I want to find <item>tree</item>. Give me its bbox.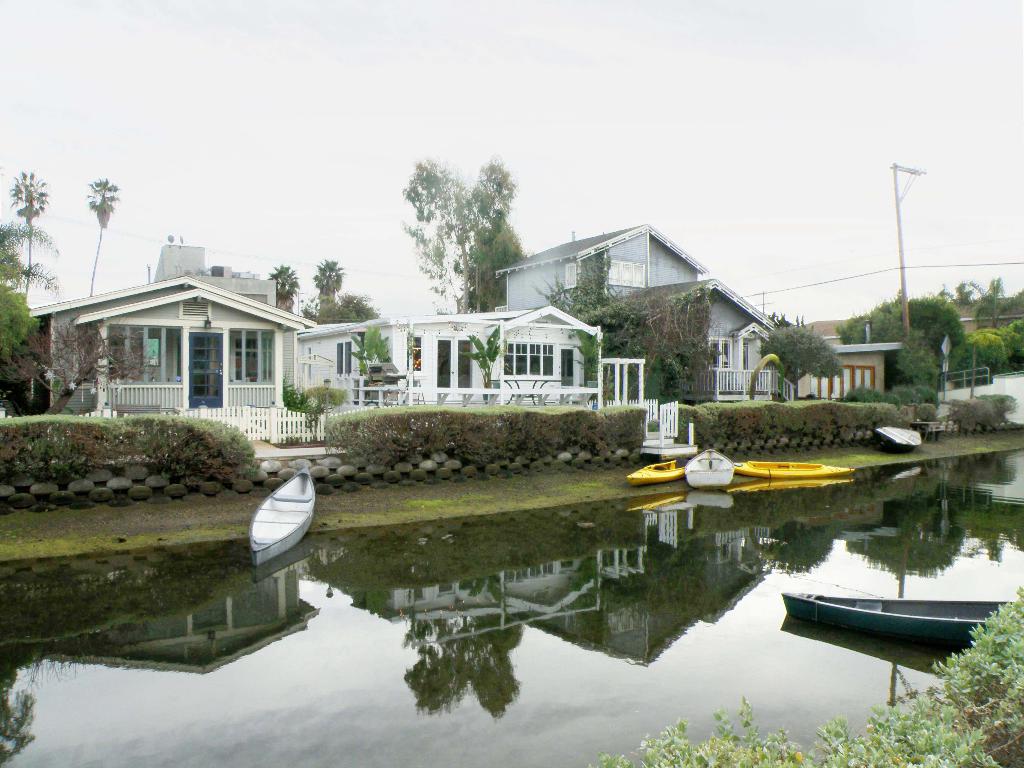
<region>565, 331, 598, 393</region>.
